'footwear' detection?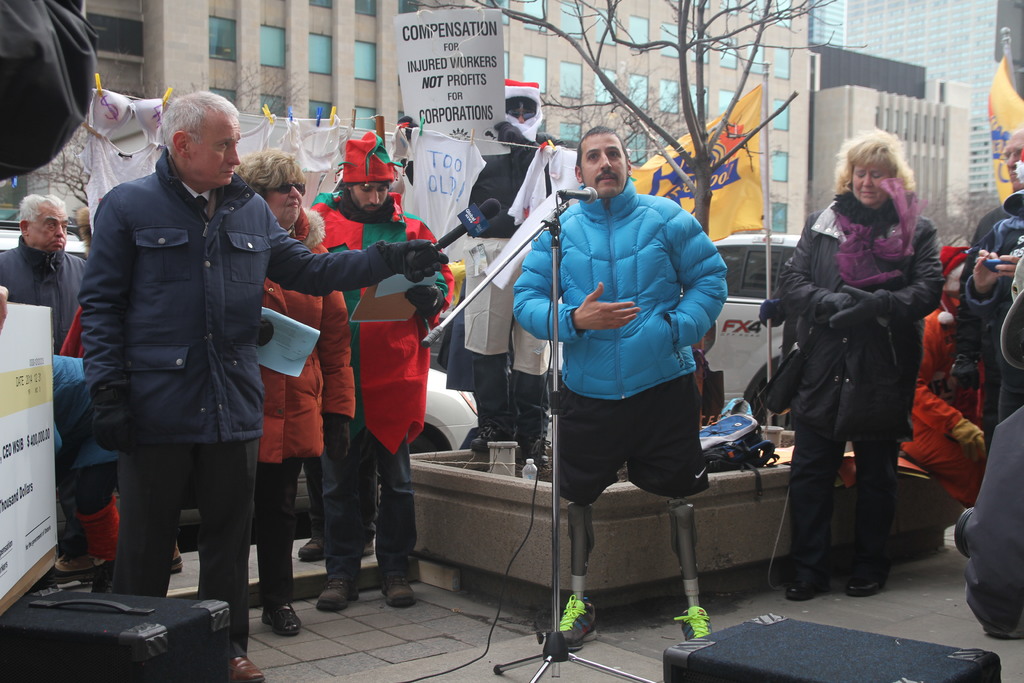
(846, 579, 877, 596)
